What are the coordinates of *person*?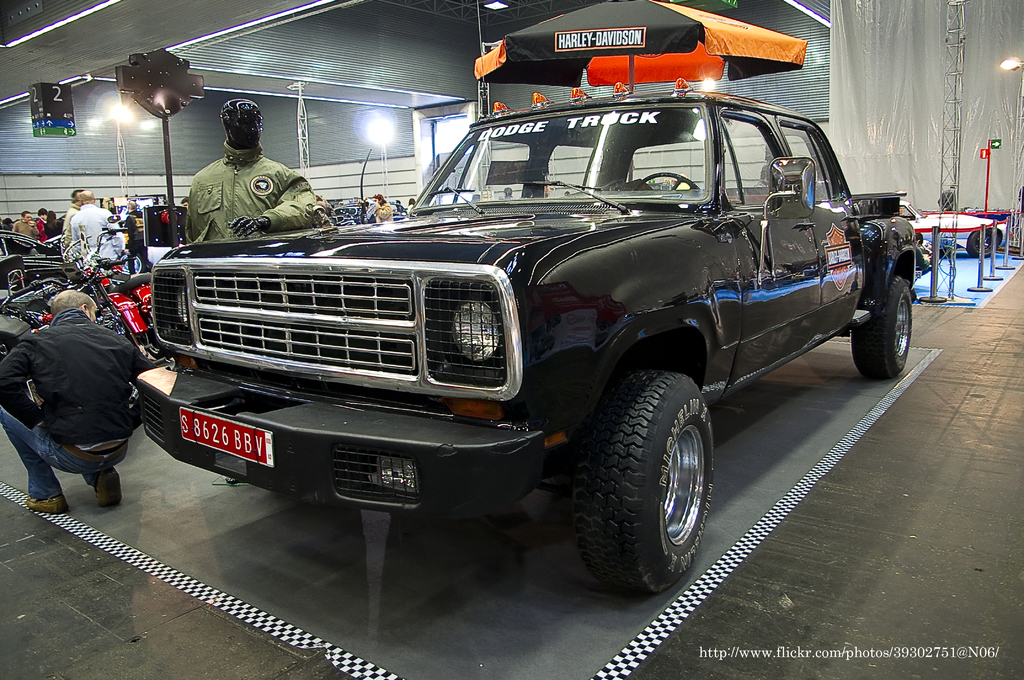
box=[0, 290, 164, 511].
